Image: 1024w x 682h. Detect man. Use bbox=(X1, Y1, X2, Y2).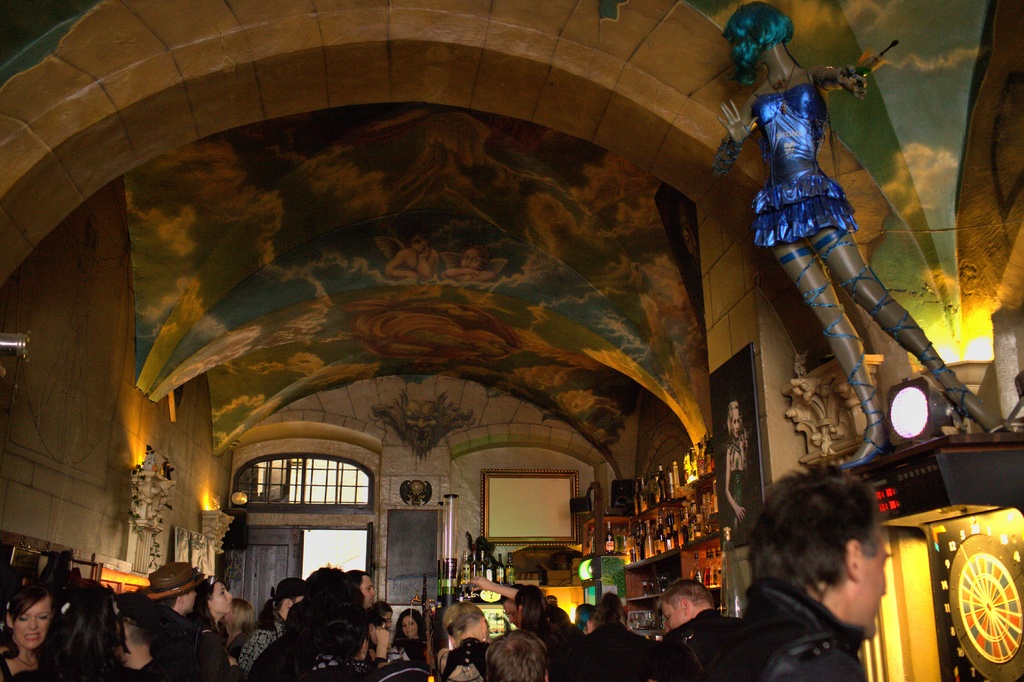
bbox=(483, 629, 550, 681).
